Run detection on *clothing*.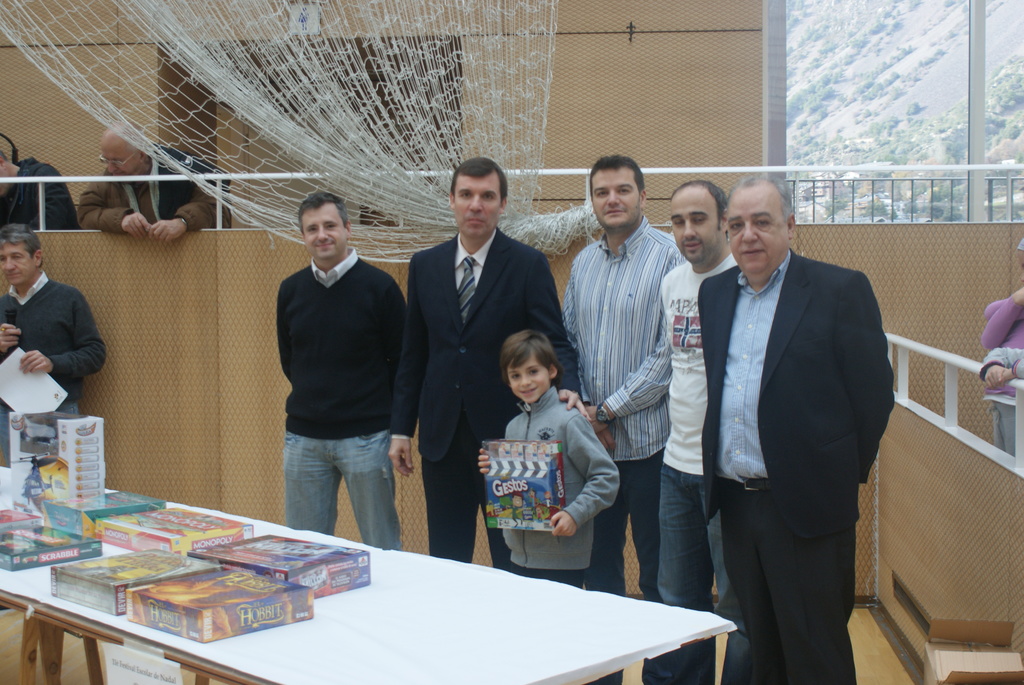
Result: <bbox>252, 211, 400, 533</bbox>.
